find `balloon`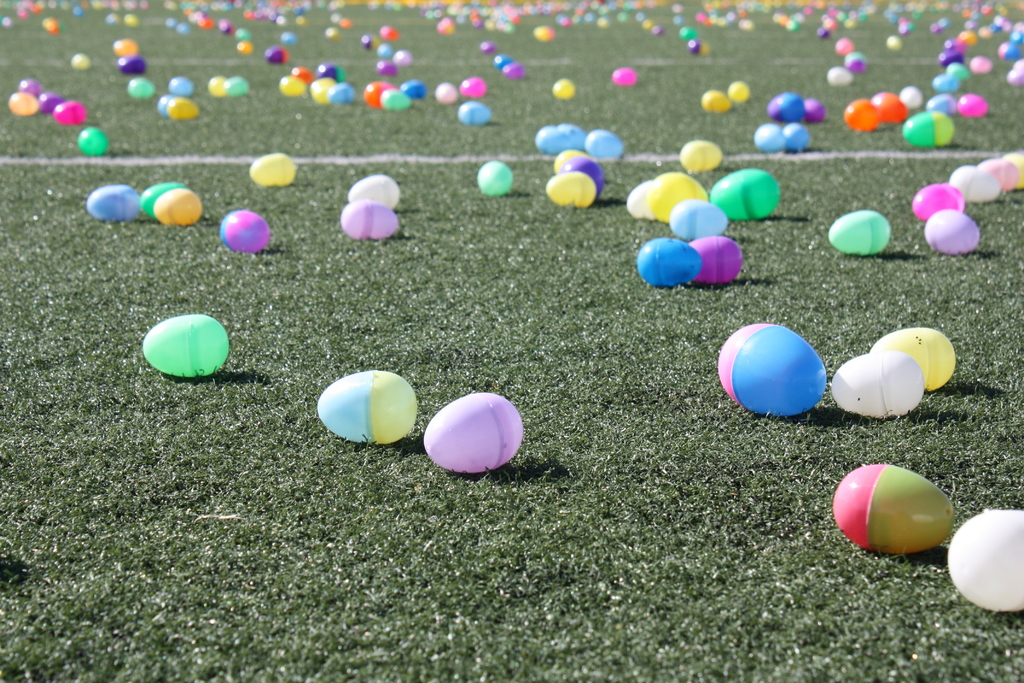
region(966, 51, 995, 76)
